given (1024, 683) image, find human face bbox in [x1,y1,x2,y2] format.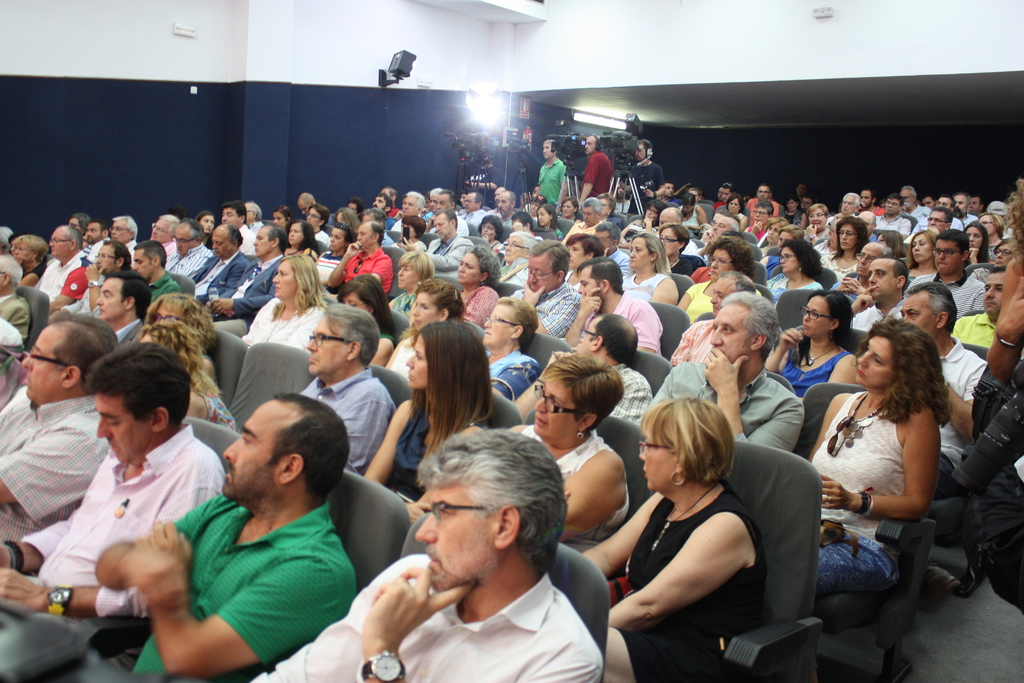
[593,229,612,252].
